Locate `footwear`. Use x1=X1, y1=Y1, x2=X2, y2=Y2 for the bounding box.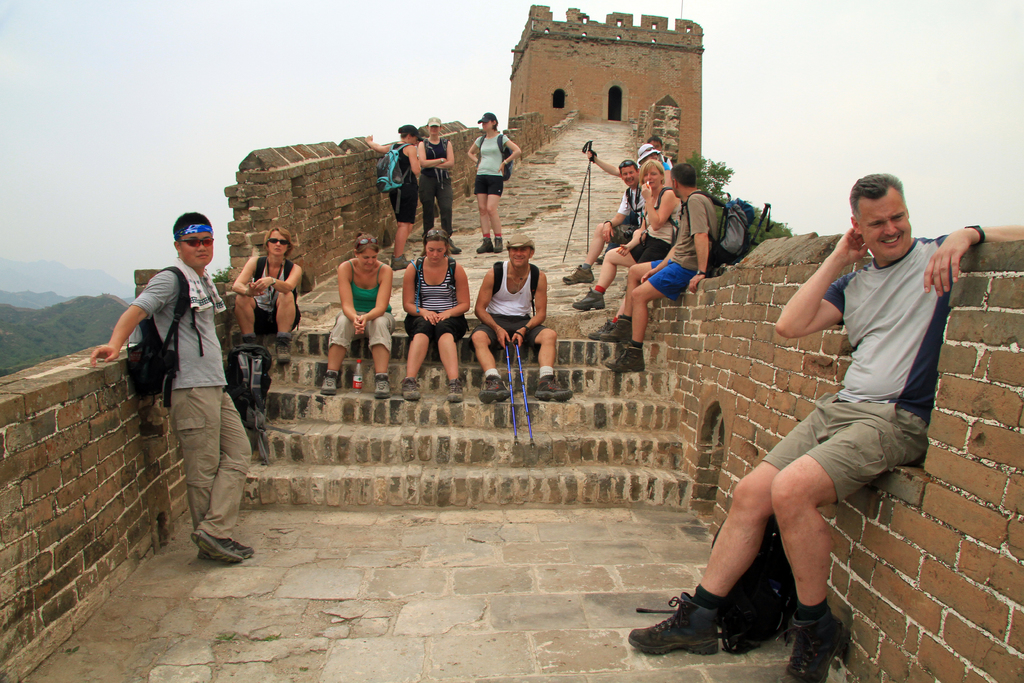
x1=491, y1=236, x2=504, y2=253.
